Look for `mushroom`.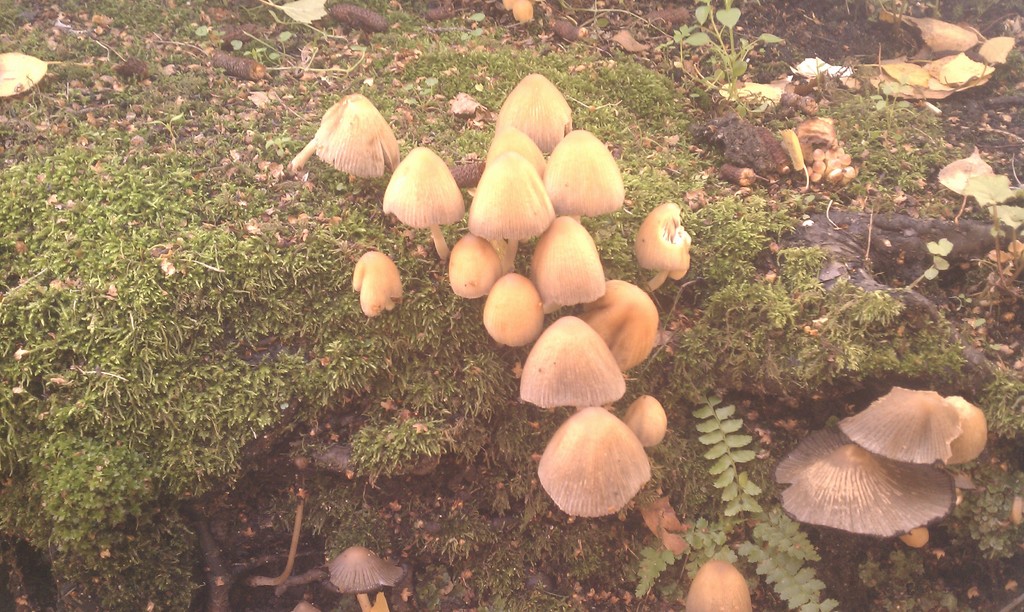
Found: x1=323 y1=543 x2=403 y2=611.
